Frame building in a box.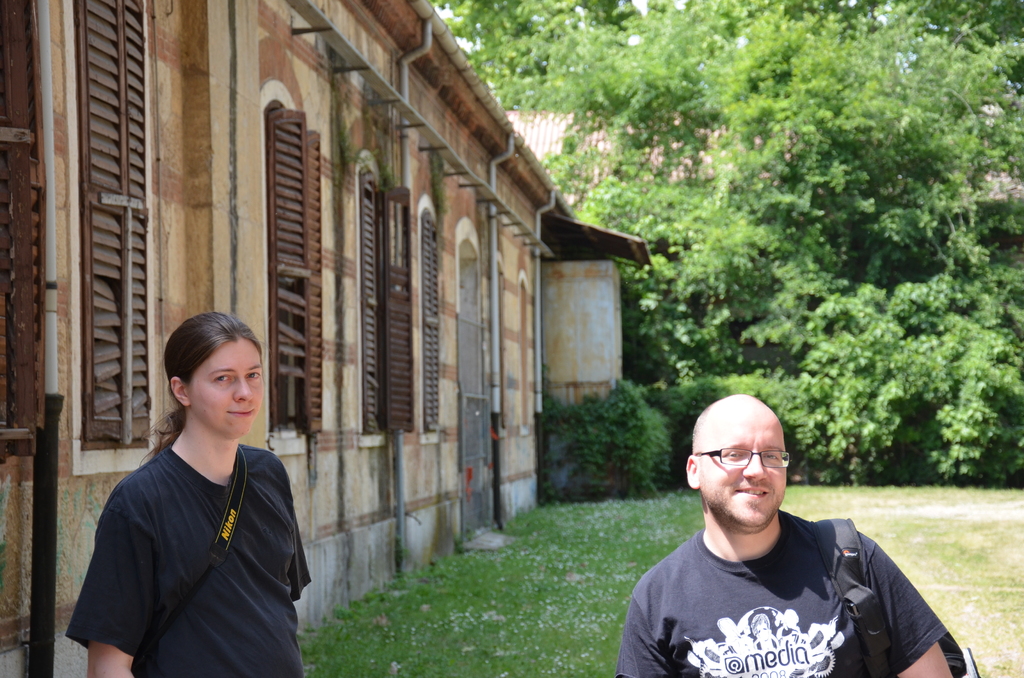
crop(0, 0, 653, 677).
